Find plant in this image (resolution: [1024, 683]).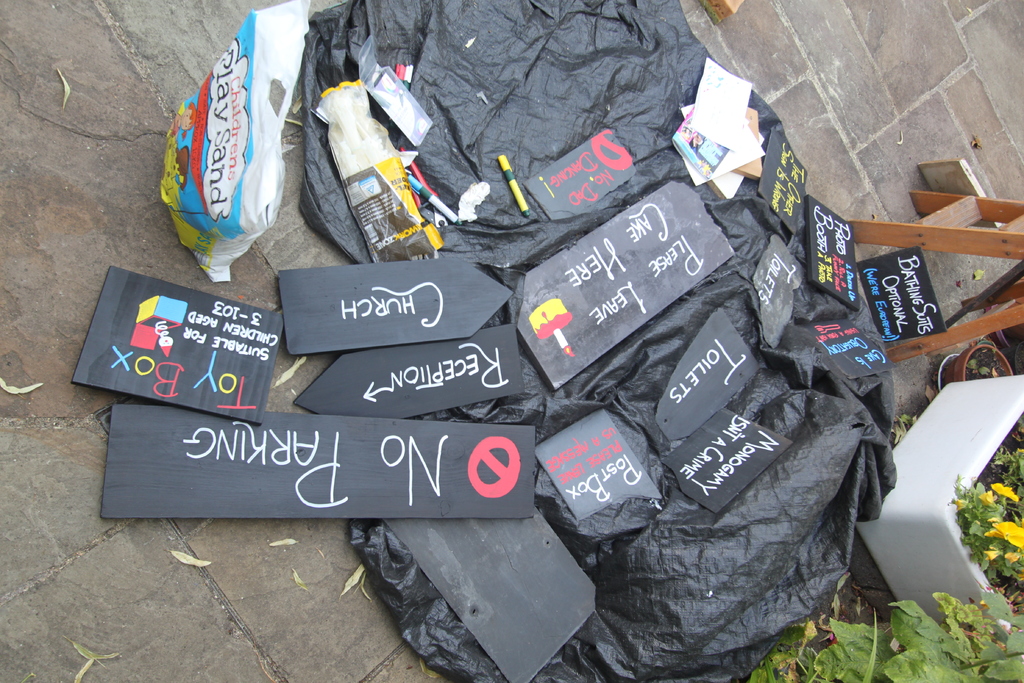
<box>740,599,1023,682</box>.
